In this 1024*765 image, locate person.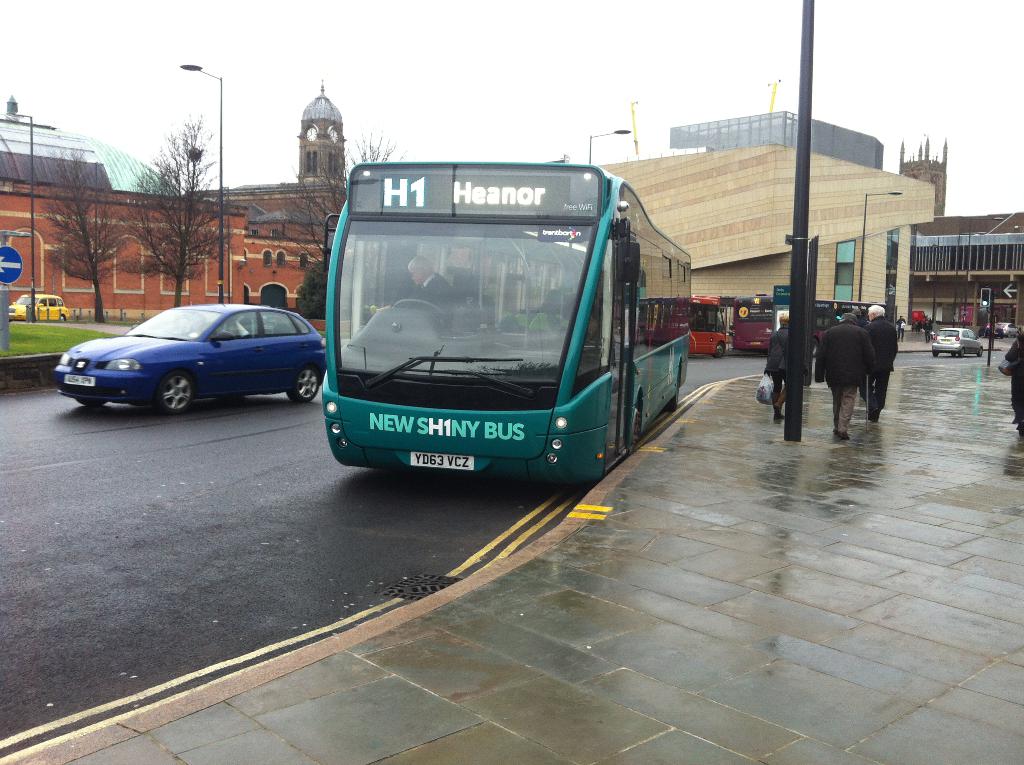
Bounding box: box=[765, 310, 789, 419].
